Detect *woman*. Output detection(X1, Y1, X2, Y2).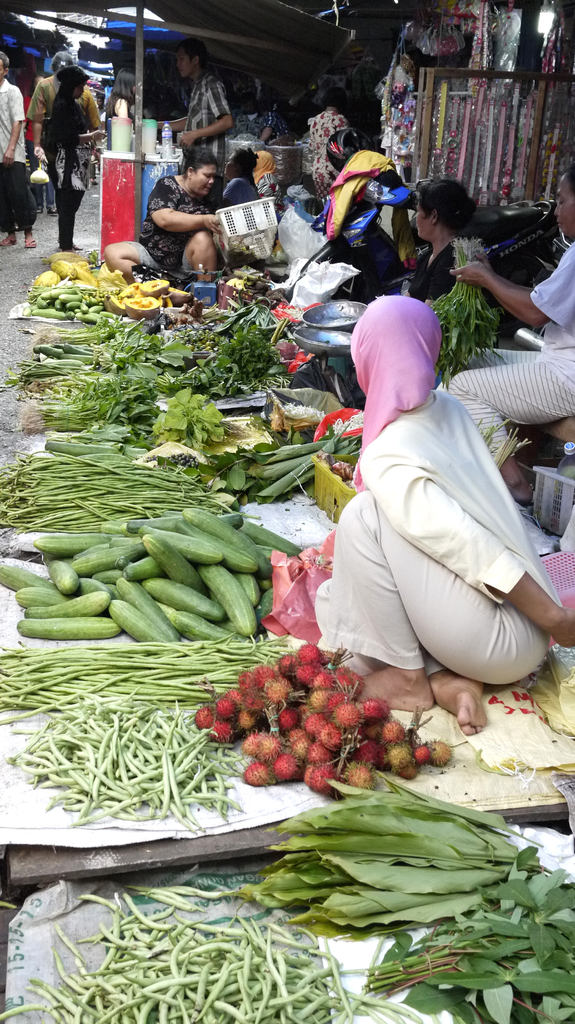
detection(304, 84, 350, 200).
